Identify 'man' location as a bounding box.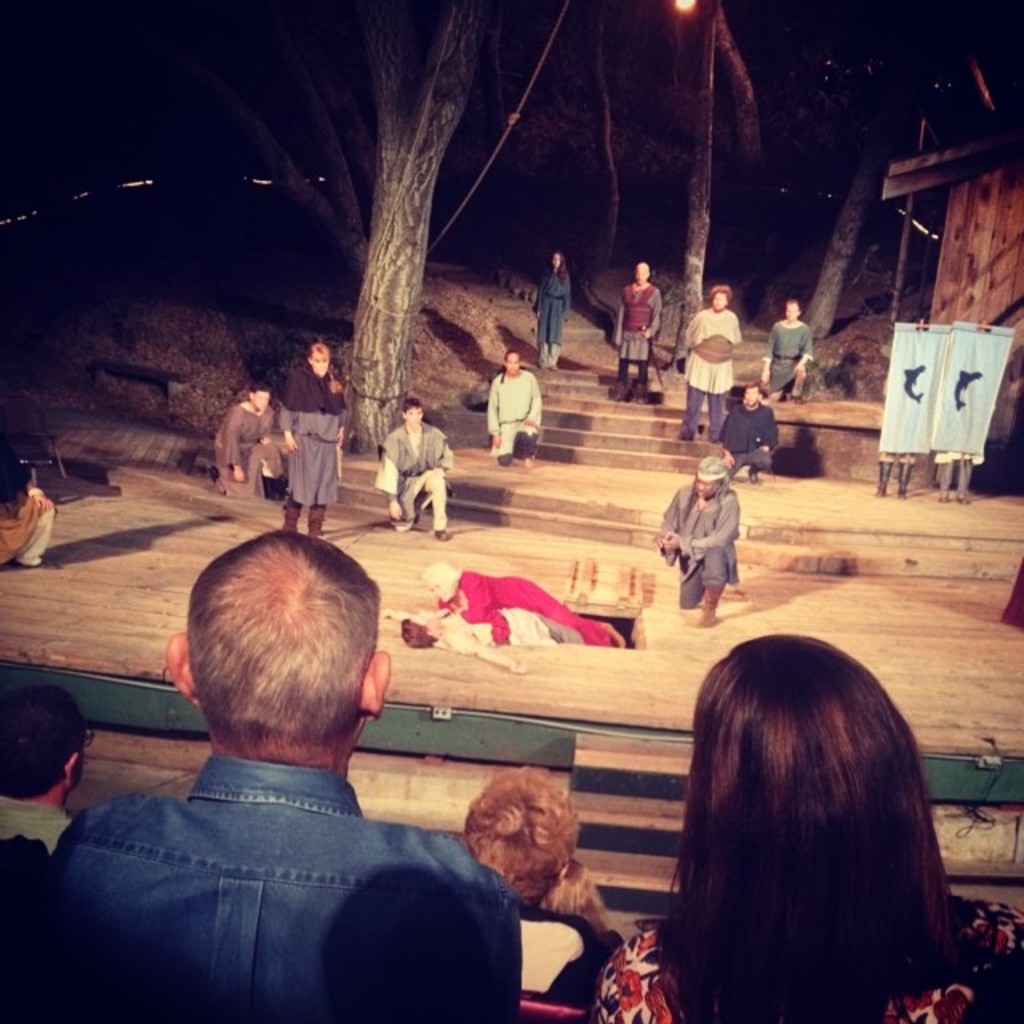
x1=611 y1=264 x2=677 y2=406.
